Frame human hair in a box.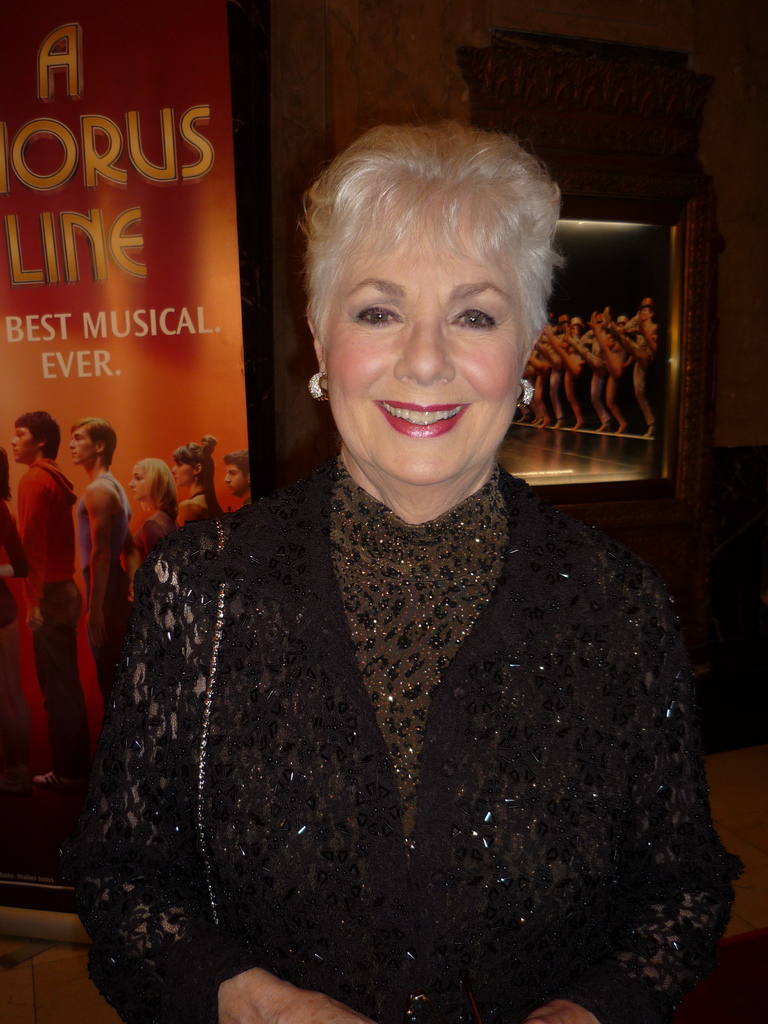
bbox=(175, 443, 221, 511).
